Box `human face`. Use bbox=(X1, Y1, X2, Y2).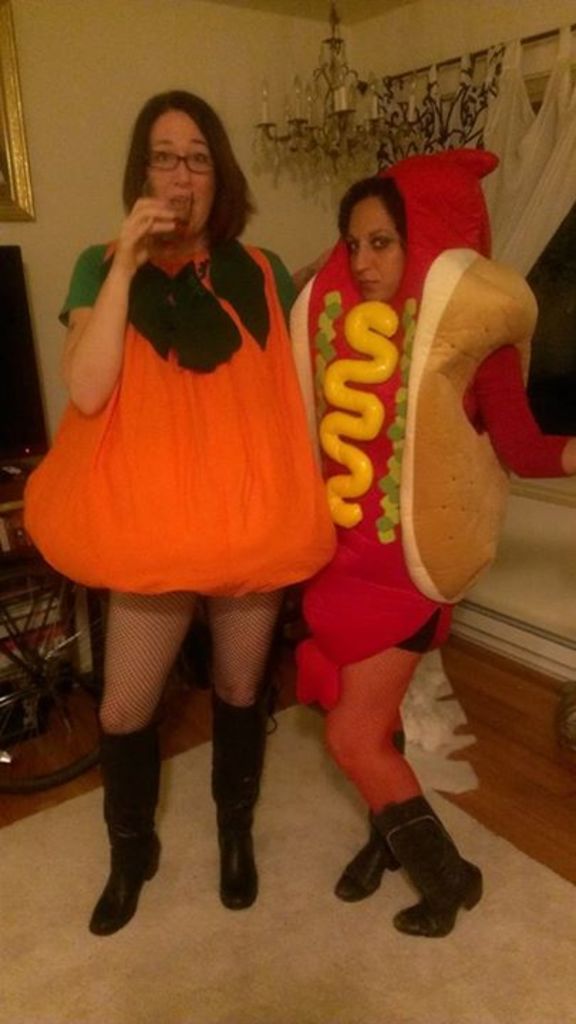
bbox=(148, 111, 216, 238).
